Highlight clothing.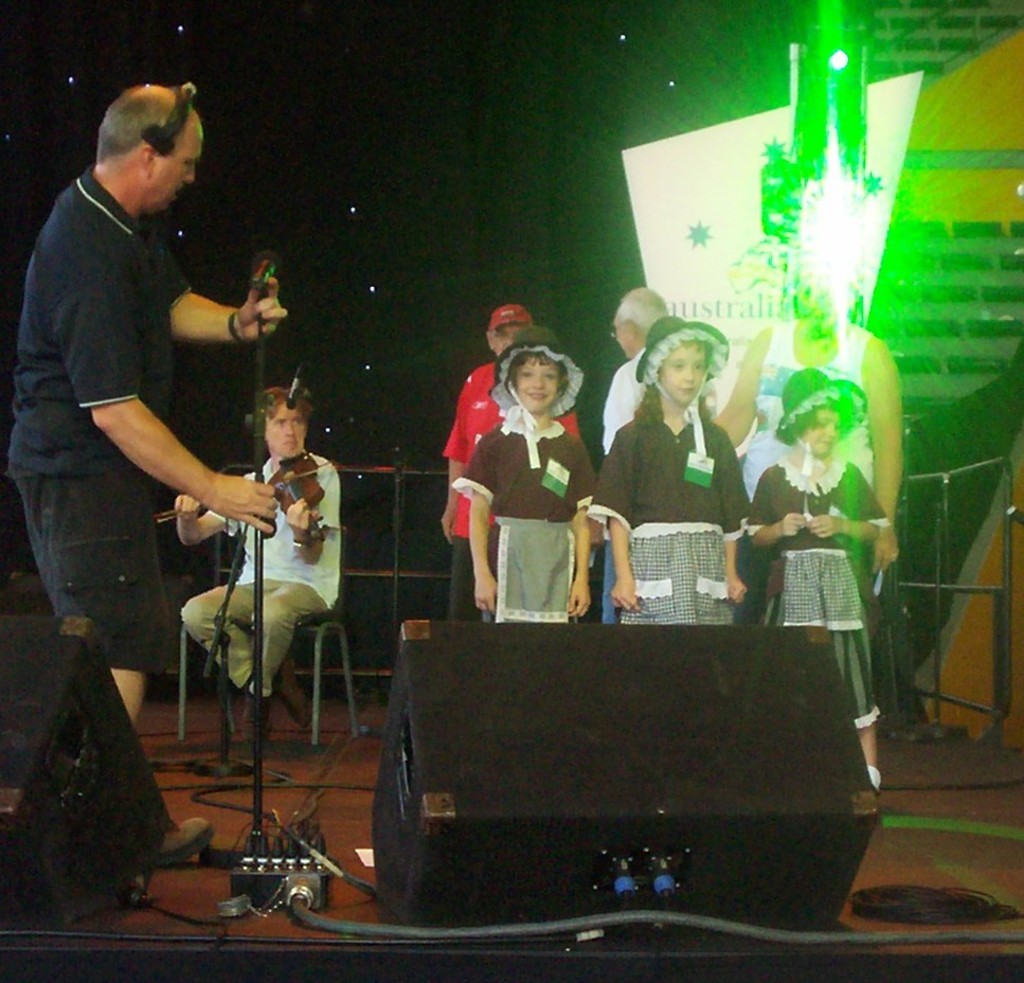
Highlighted region: select_region(599, 344, 655, 469).
